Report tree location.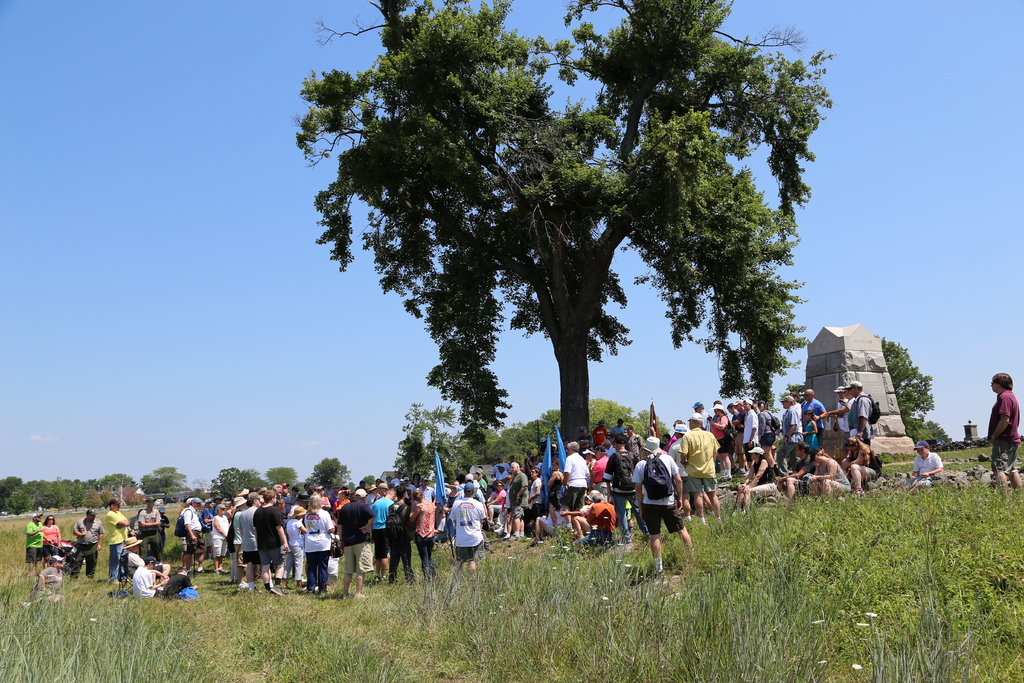
Report: bbox(150, 466, 190, 497).
